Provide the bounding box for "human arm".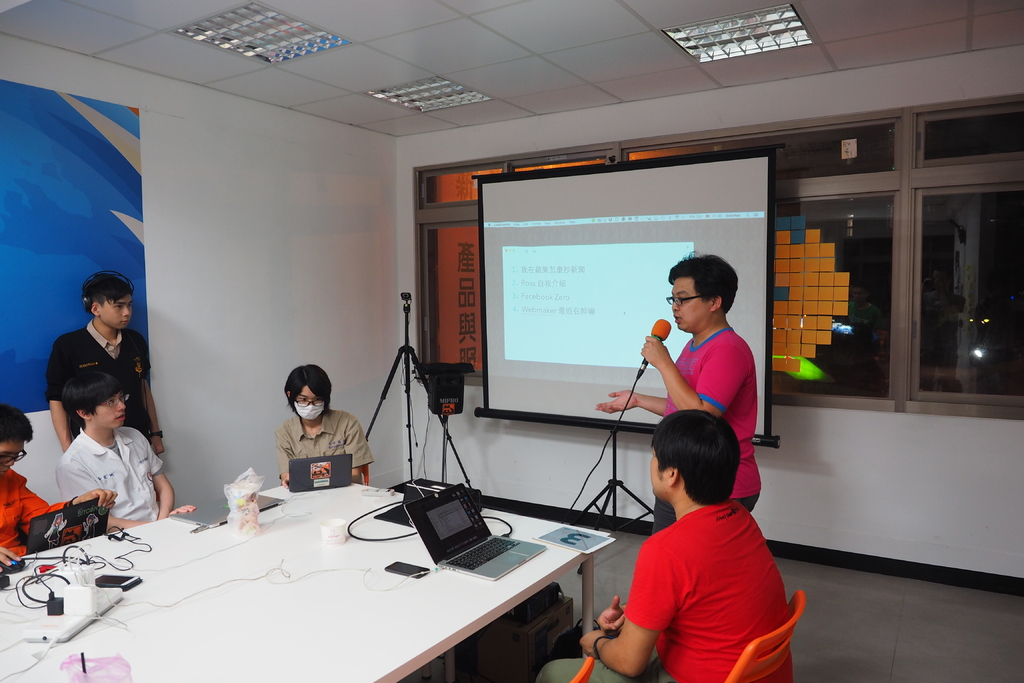
{"x1": 136, "y1": 424, "x2": 172, "y2": 525}.
